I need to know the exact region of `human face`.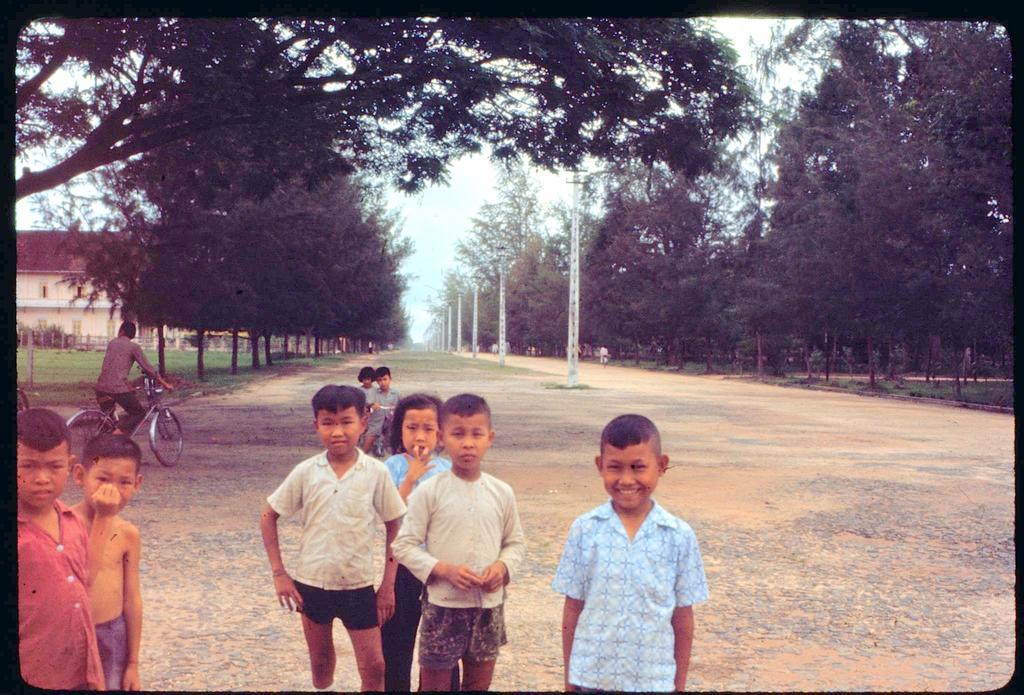
Region: pyautogui.locateOnScreen(317, 407, 354, 455).
